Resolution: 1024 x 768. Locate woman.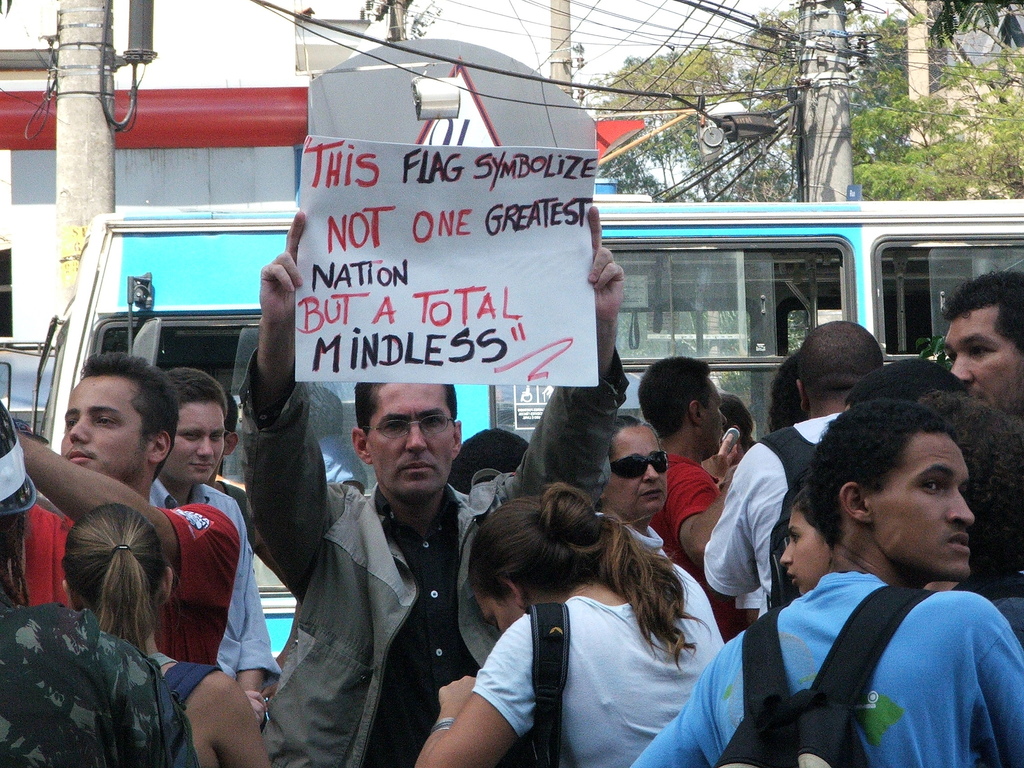
<bbox>407, 480, 731, 767</bbox>.
